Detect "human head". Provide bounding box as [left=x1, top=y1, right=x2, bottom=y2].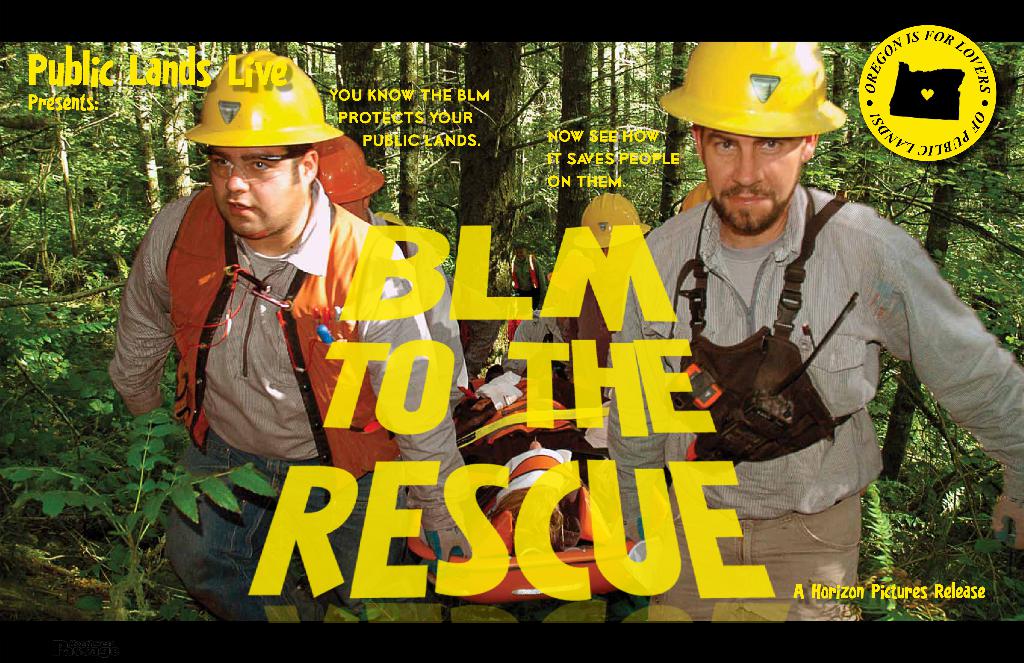
[left=588, top=196, right=639, bottom=294].
